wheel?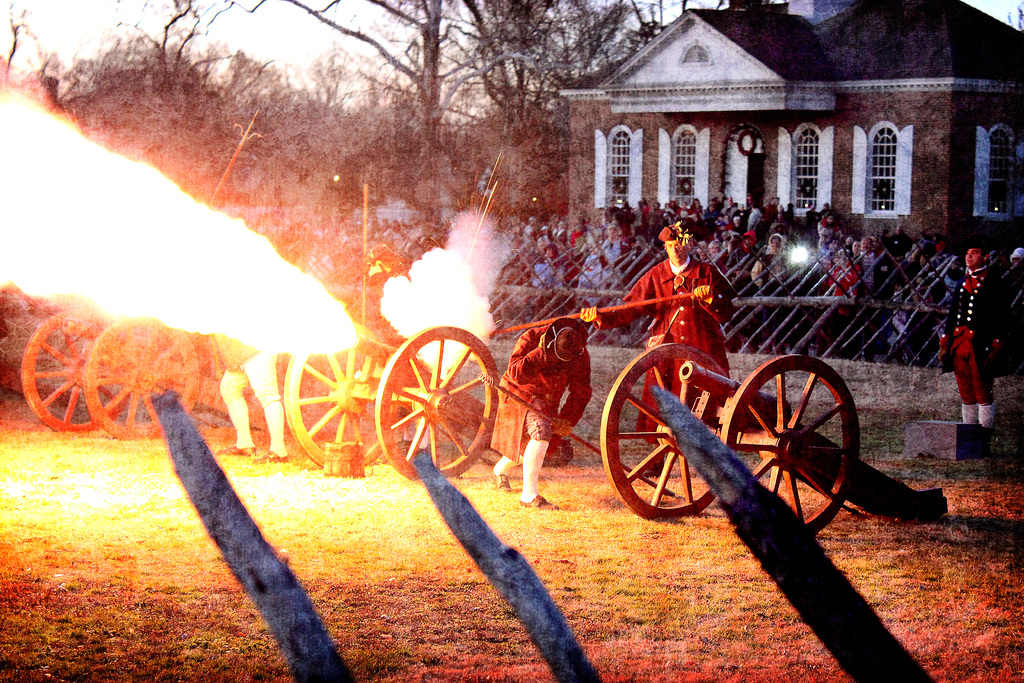
<box>20,309,135,432</box>
